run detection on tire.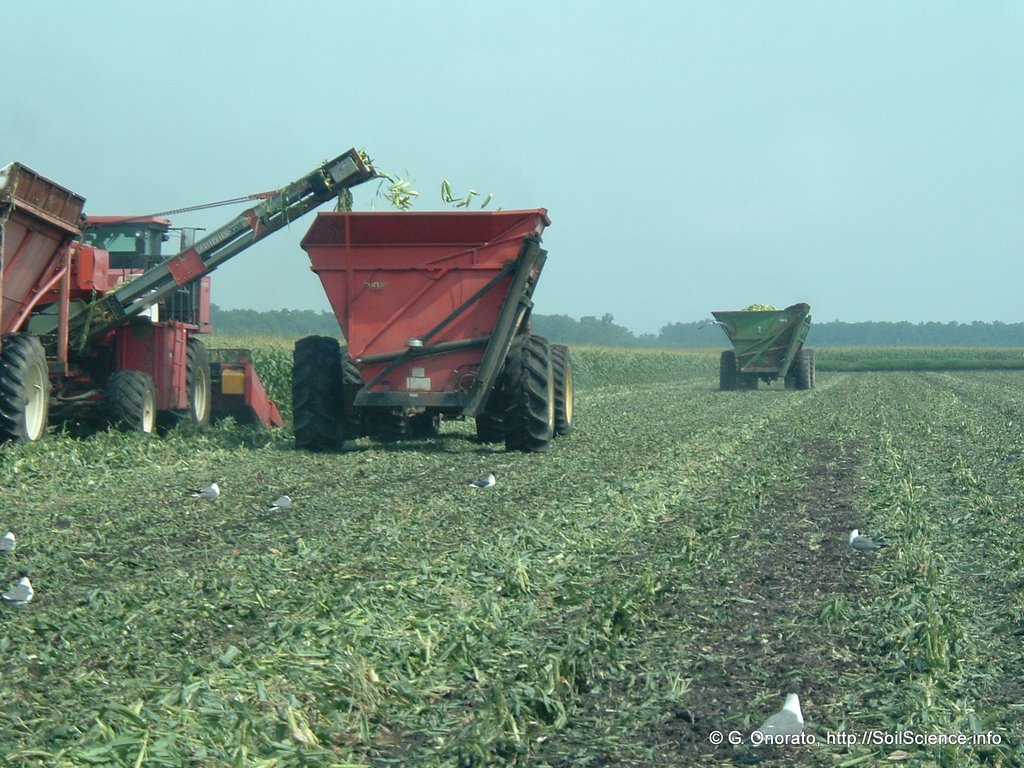
Result: bbox=[0, 339, 52, 441].
